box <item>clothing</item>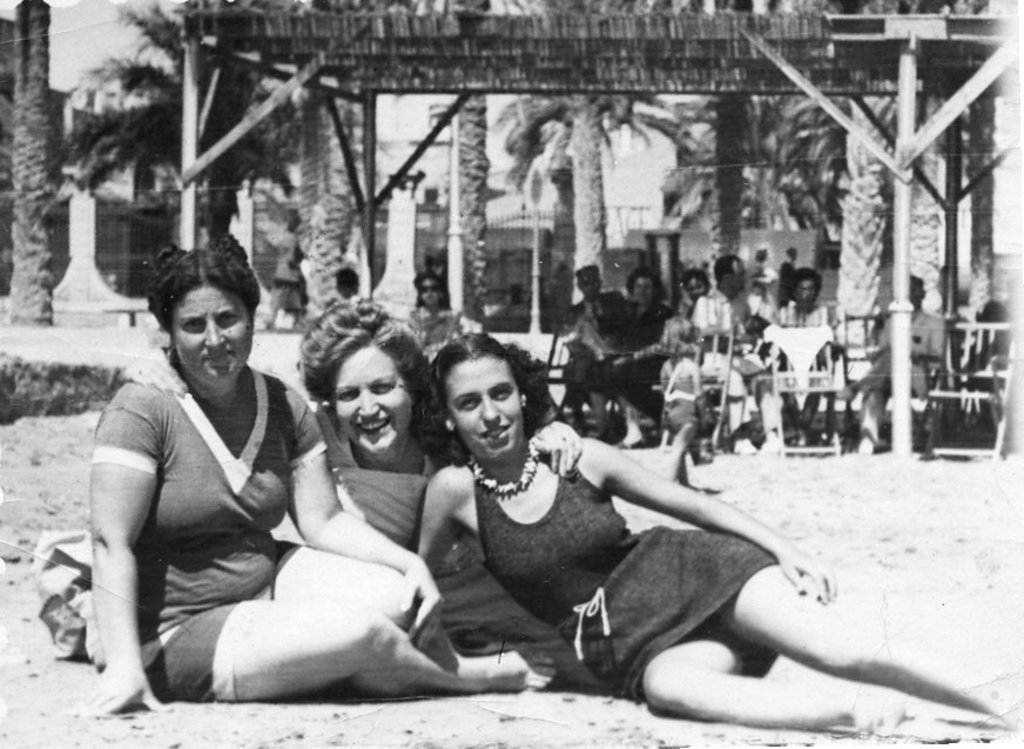
{"left": 404, "top": 304, "right": 458, "bottom": 360}
